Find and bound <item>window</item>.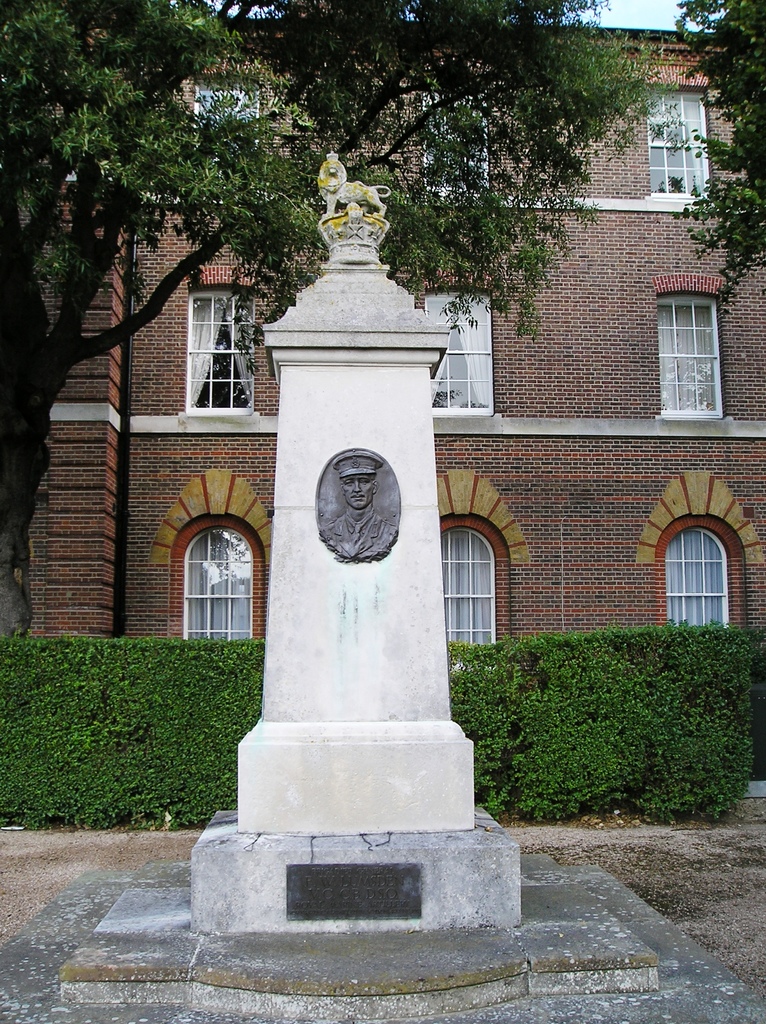
Bound: BBox(664, 529, 729, 625).
